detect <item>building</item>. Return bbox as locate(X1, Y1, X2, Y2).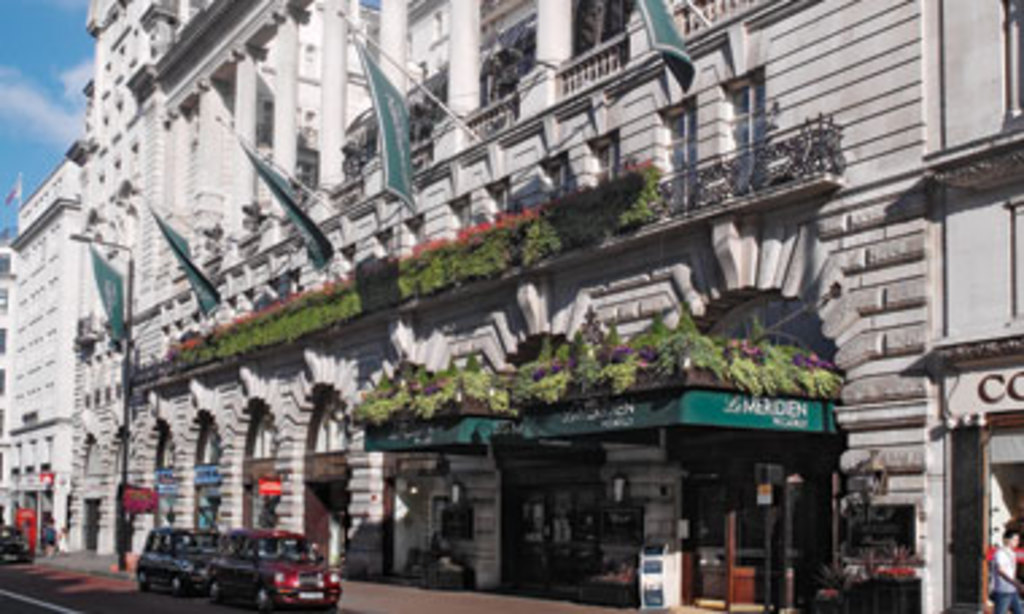
locate(0, 0, 1021, 611).
